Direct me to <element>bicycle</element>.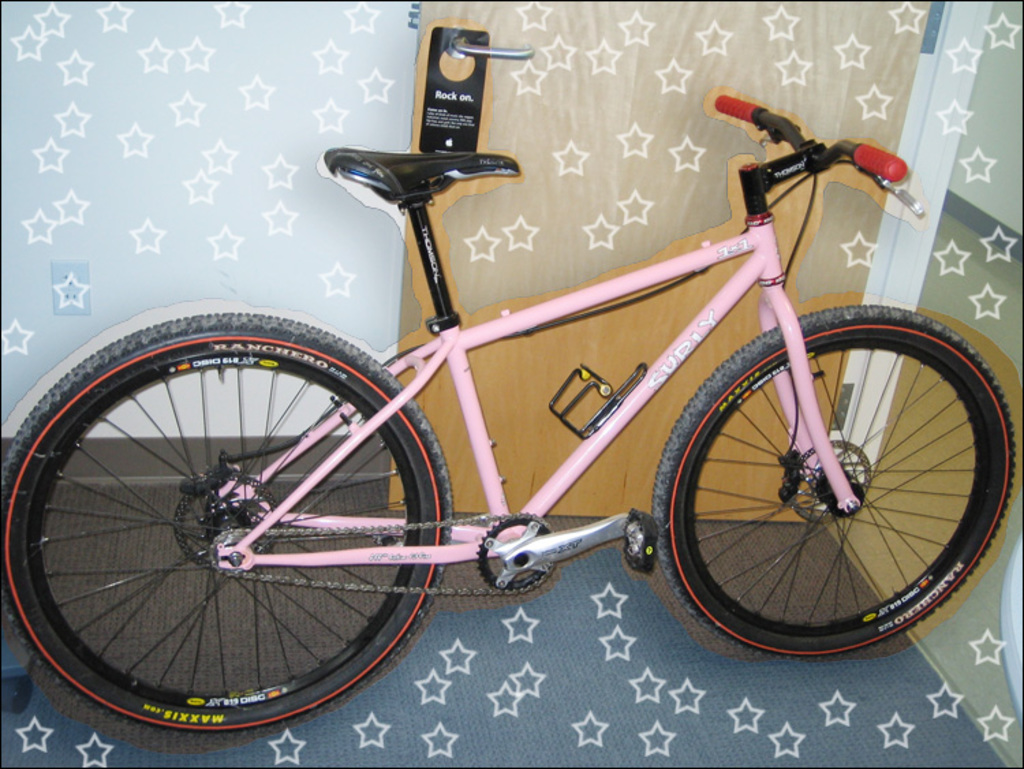
Direction: box=[0, 0, 1023, 742].
